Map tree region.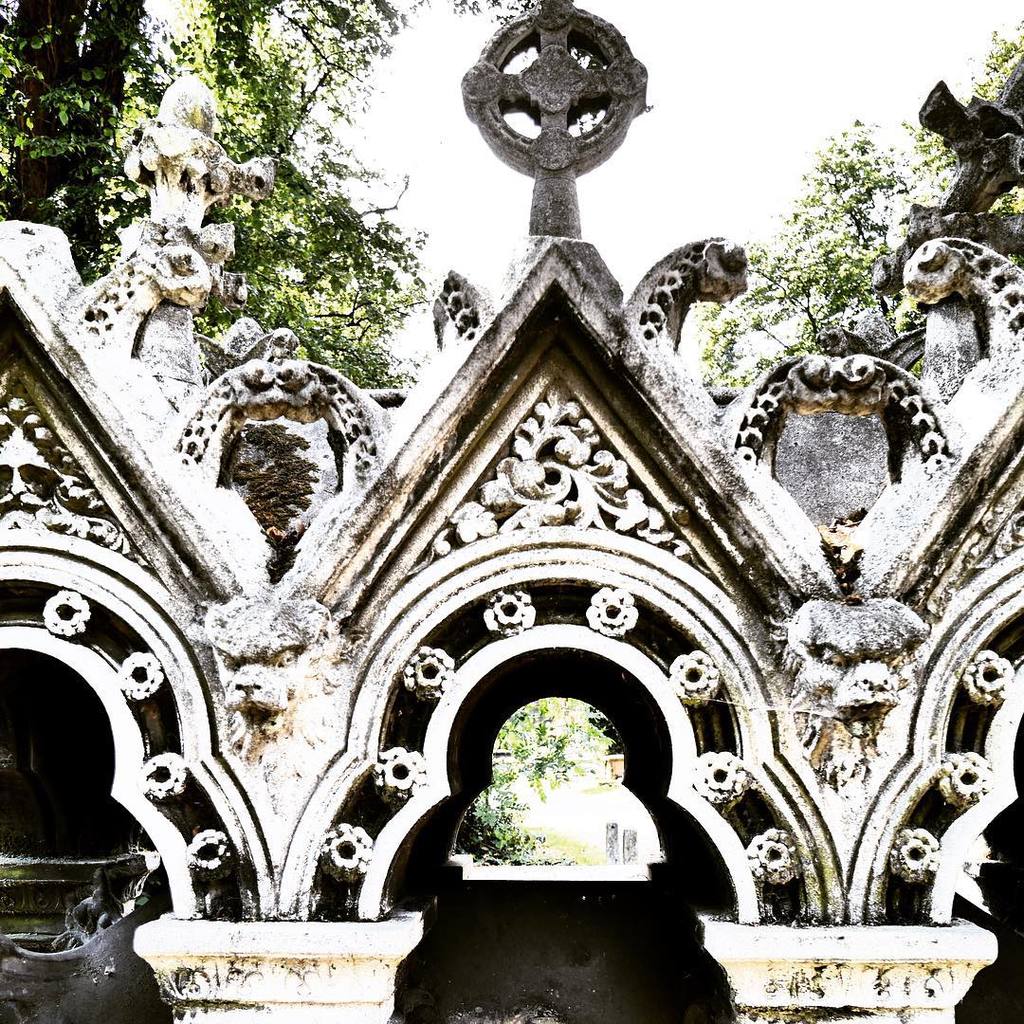
Mapped to bbox(0, 0, 534, 393).
